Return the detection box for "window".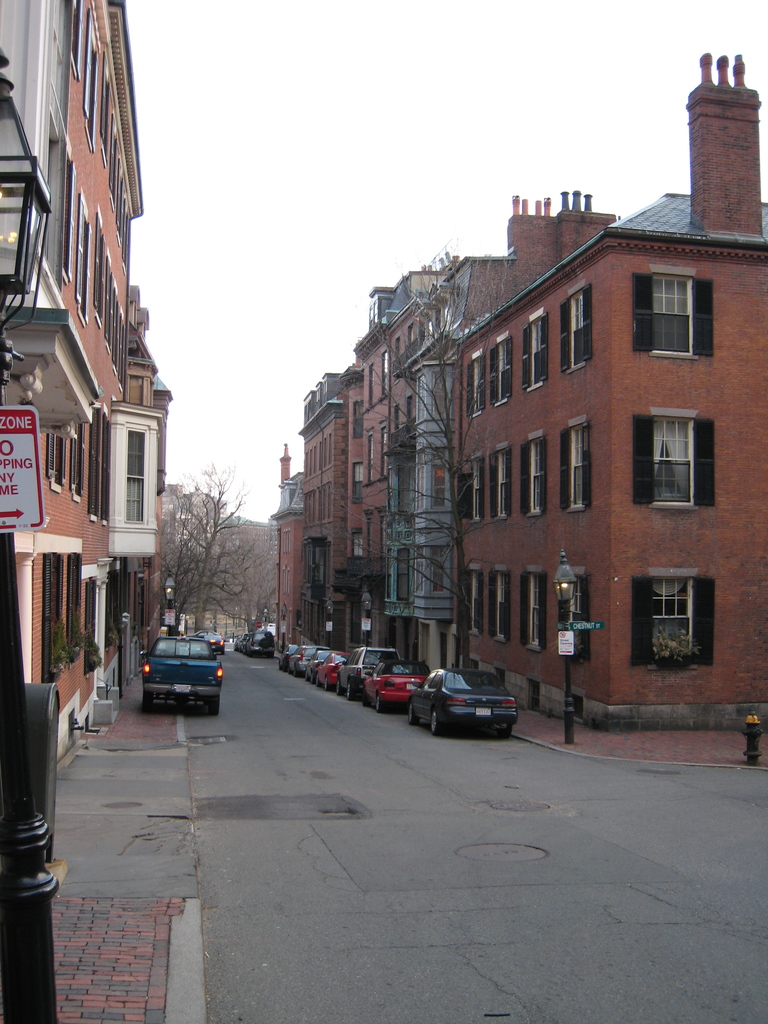
<box>429,546,447,588</box>.
